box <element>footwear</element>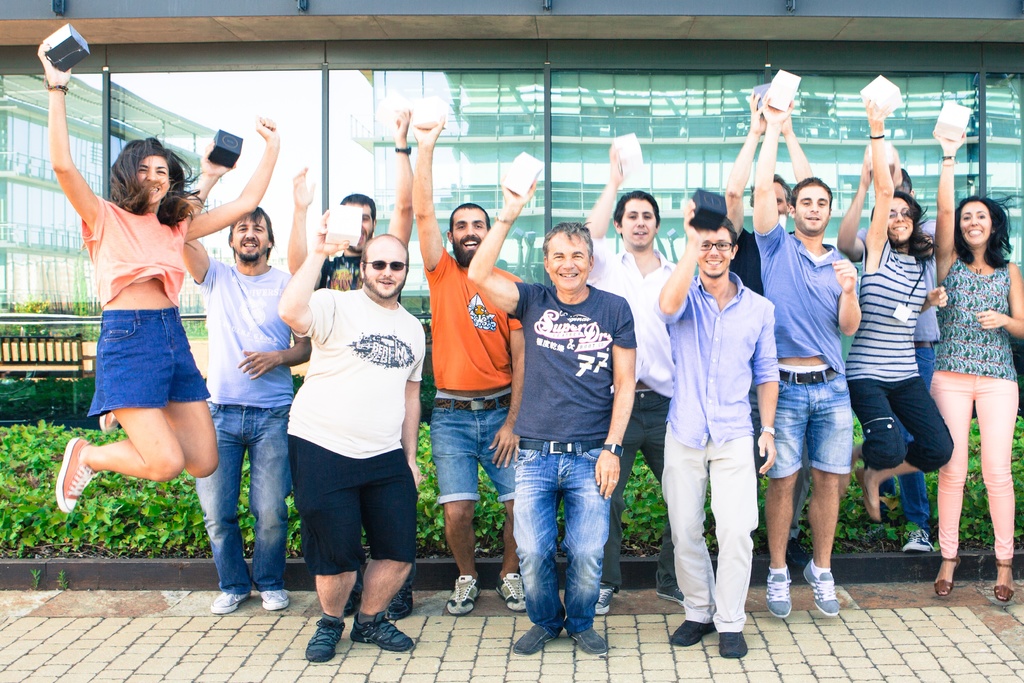
box(653, 583, 688, 607)
